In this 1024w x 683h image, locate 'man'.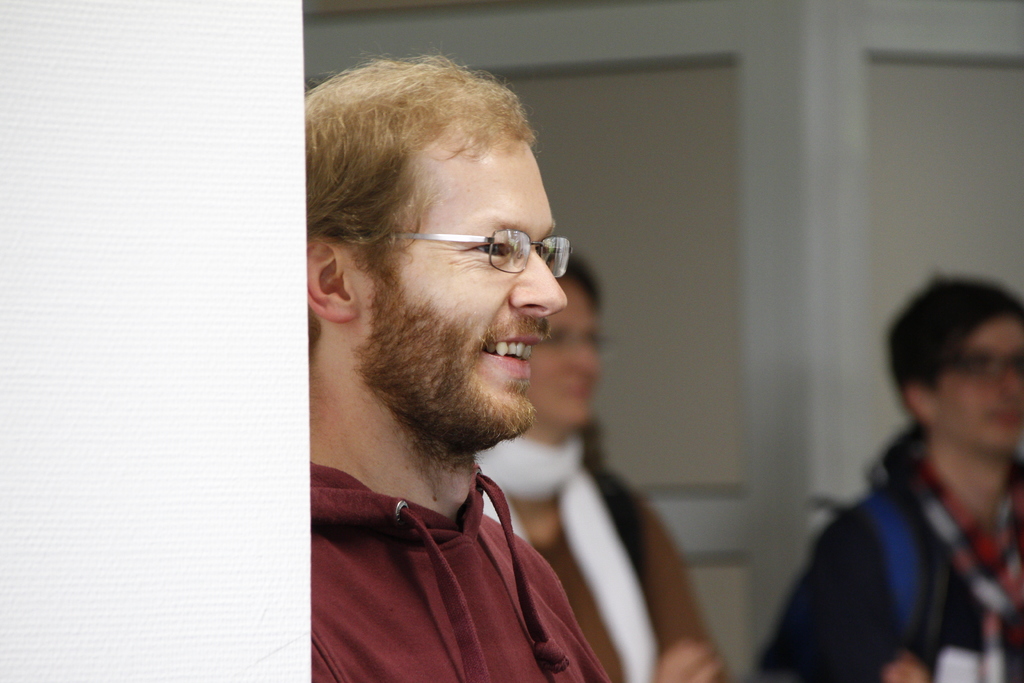
Bounding box: [left=758, top=270, right=1023, bottom=682].
